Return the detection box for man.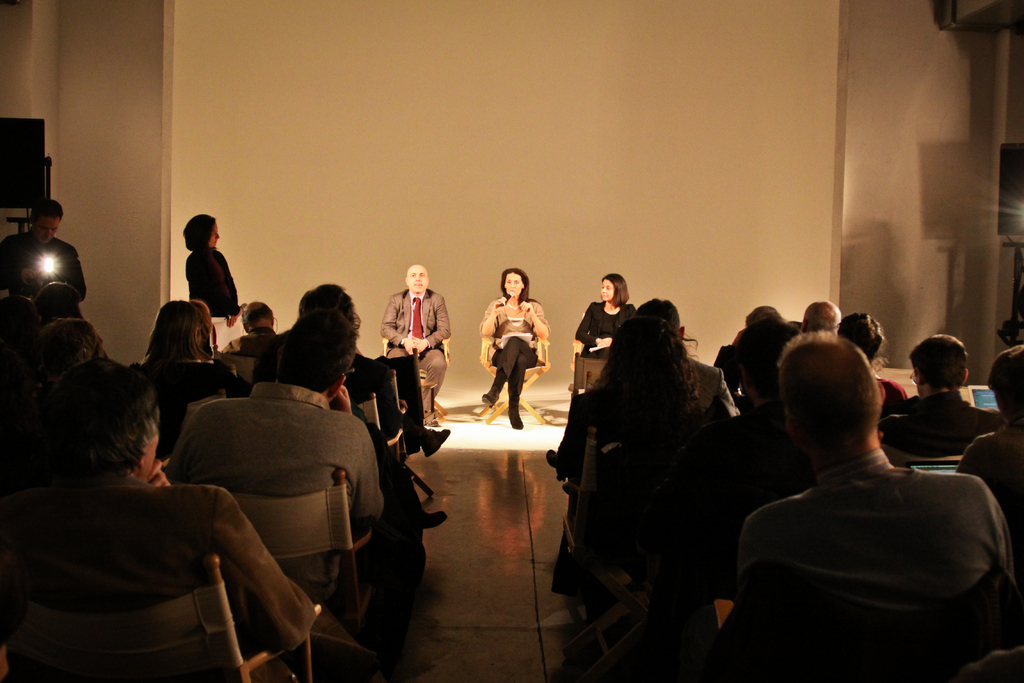
region(696, 308, 815, 406).
